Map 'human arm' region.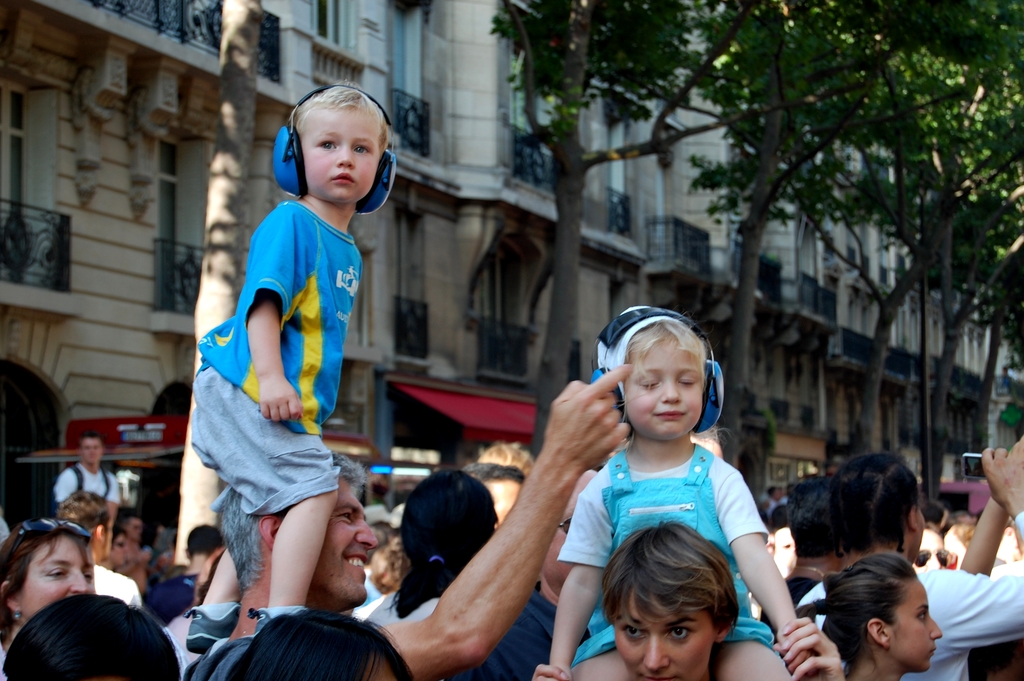
Mapped to bbox=(960, 496, 1012, 577).
